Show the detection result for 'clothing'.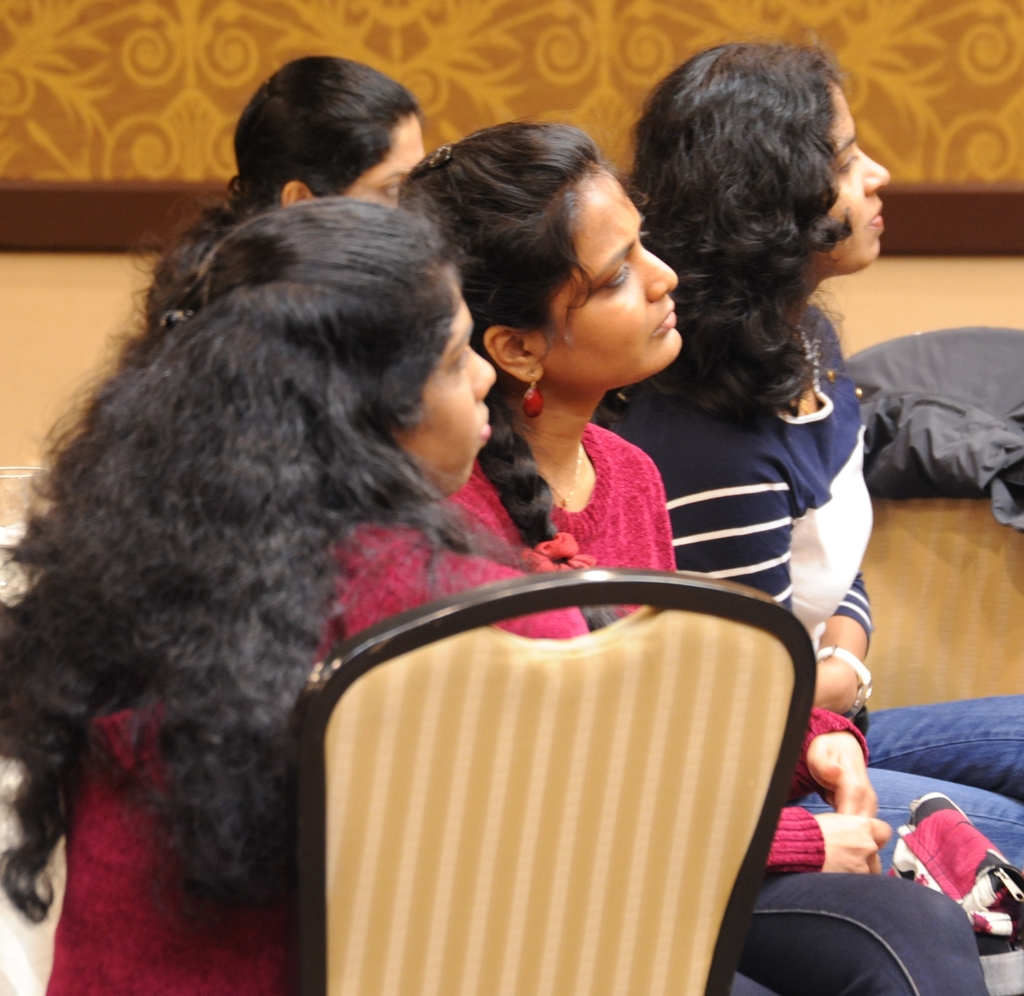
{"x1": 451, "y1": 410, "x2": 988, "y2": 995}.
